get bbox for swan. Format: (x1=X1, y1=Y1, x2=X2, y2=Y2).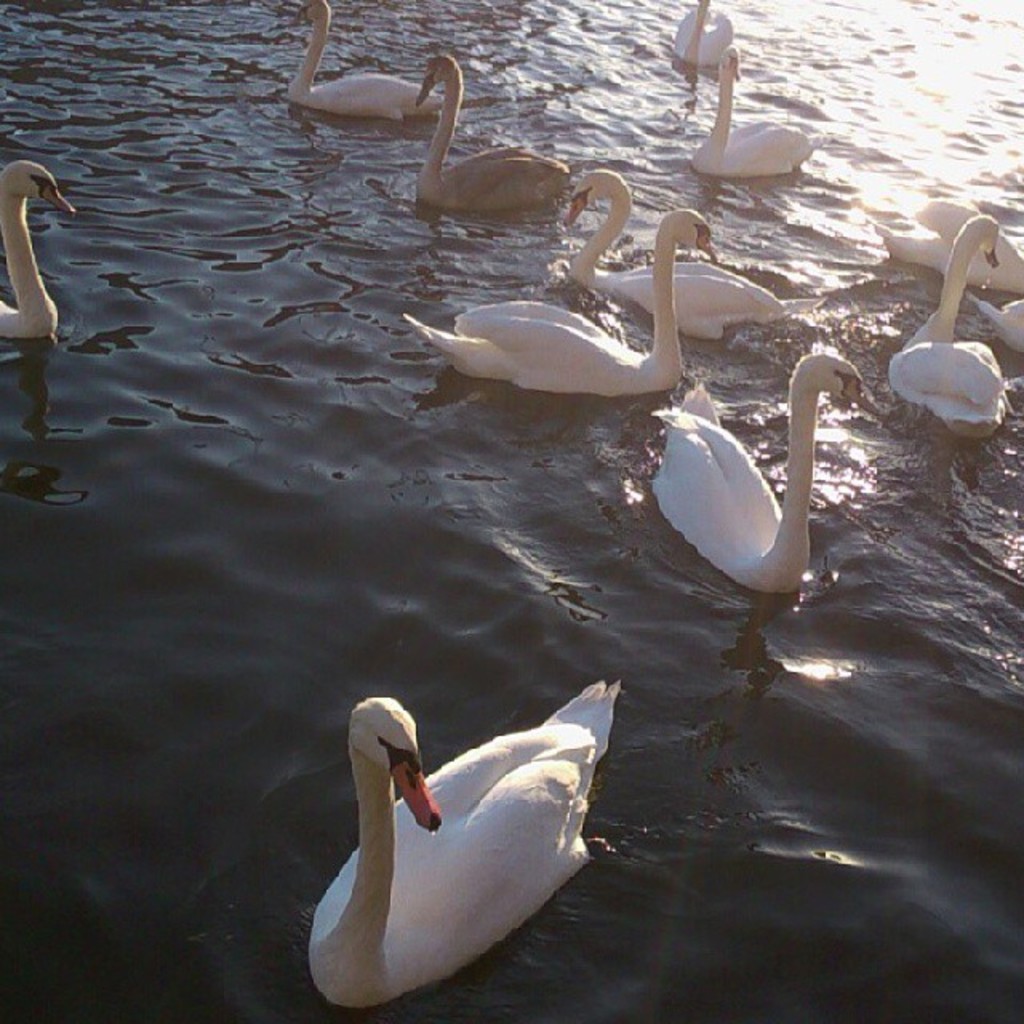
(x1=403, y1=203, x2=722, y2=394).
